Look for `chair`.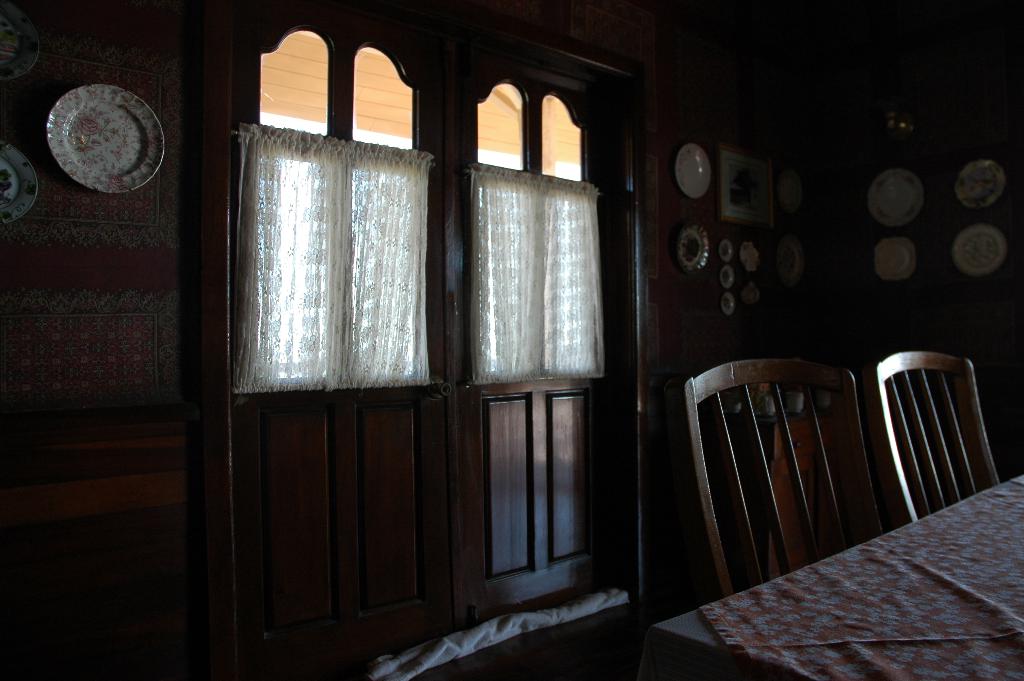
Found: rect(891, 349, 1006, 520).
